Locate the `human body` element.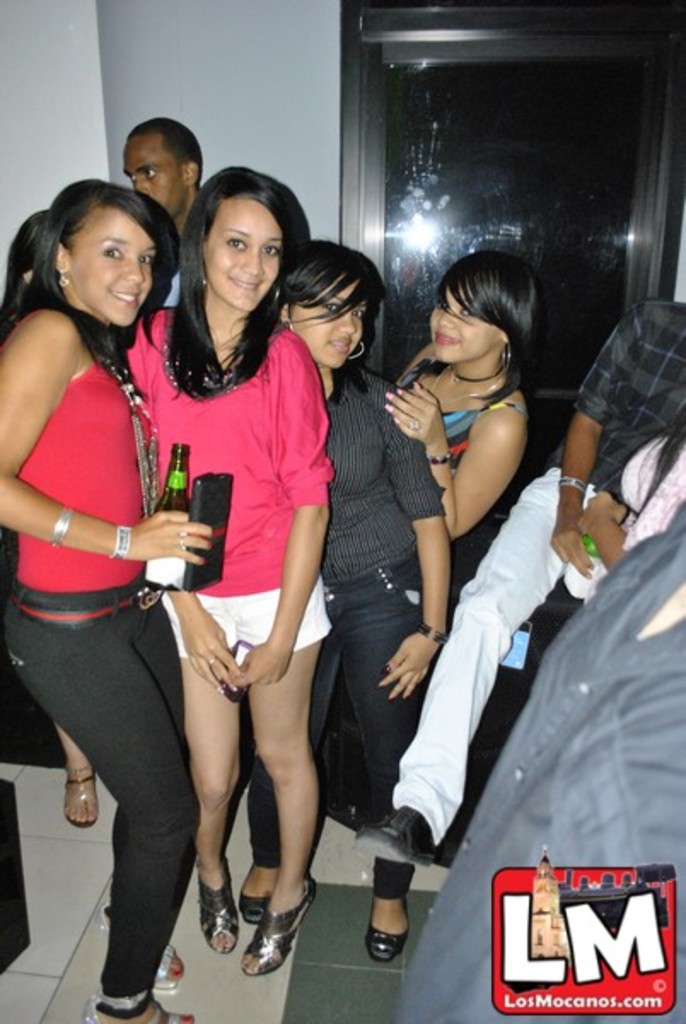
Element bbox: detection(384, 247, 558, 659).
